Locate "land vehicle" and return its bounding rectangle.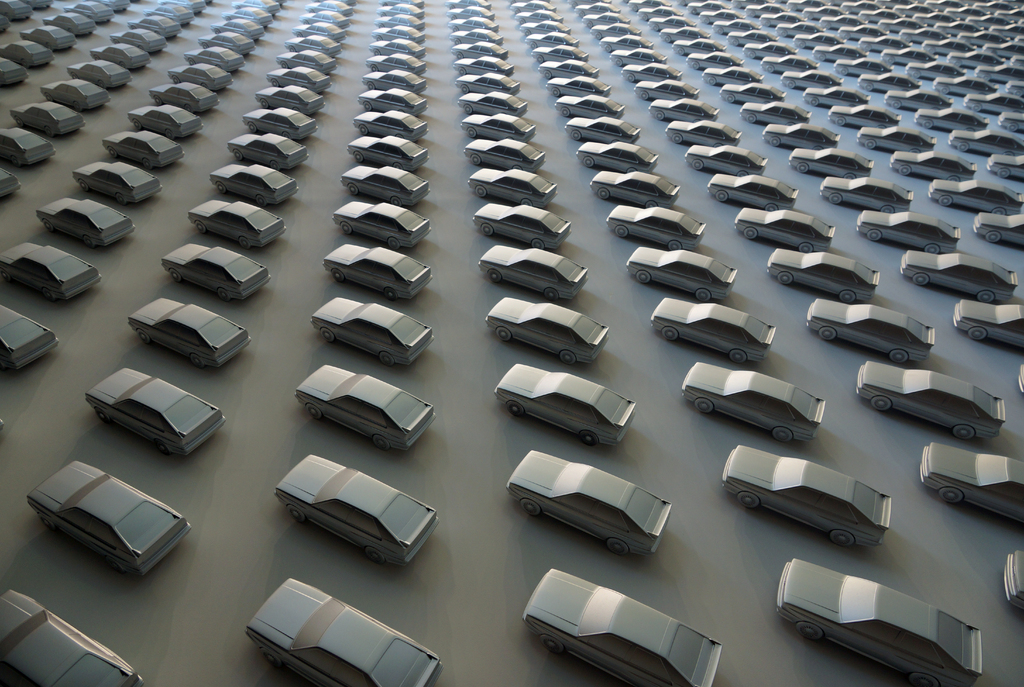
bbox=[932, 20, 971, 35].
